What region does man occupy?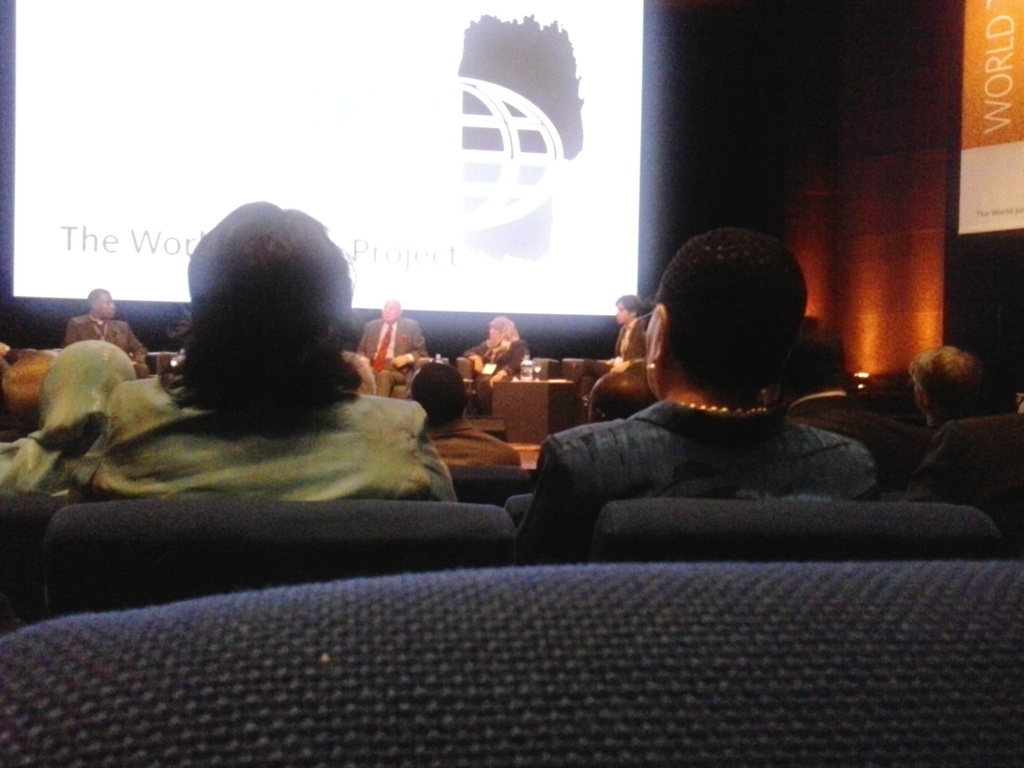
select_region(353, 299, 426, 397).
